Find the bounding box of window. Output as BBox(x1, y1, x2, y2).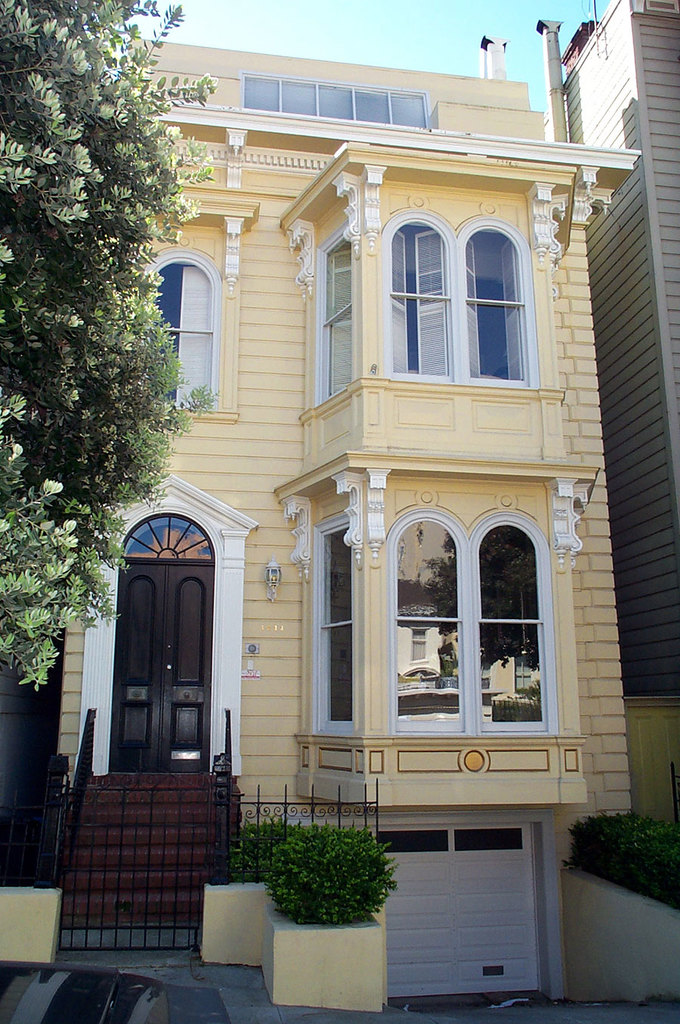
BBox(311, 511, 359, 734).
